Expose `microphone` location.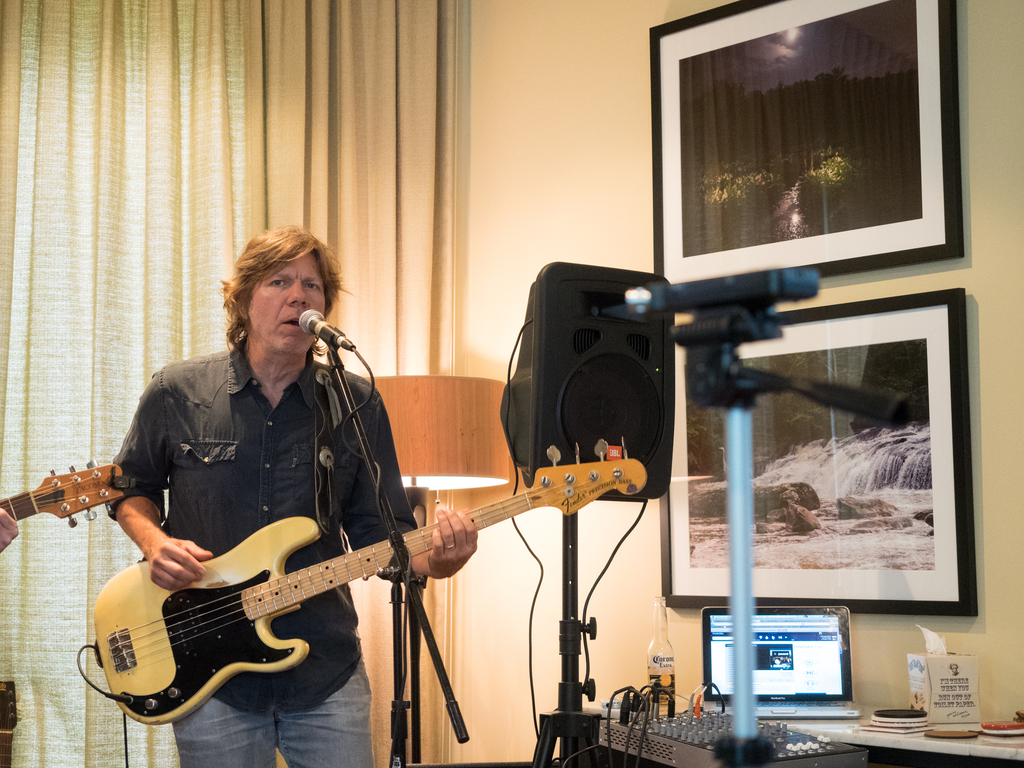
Exposed at {"x1": 614, "y1": 257, "x2": 836, "y2": 349}.
